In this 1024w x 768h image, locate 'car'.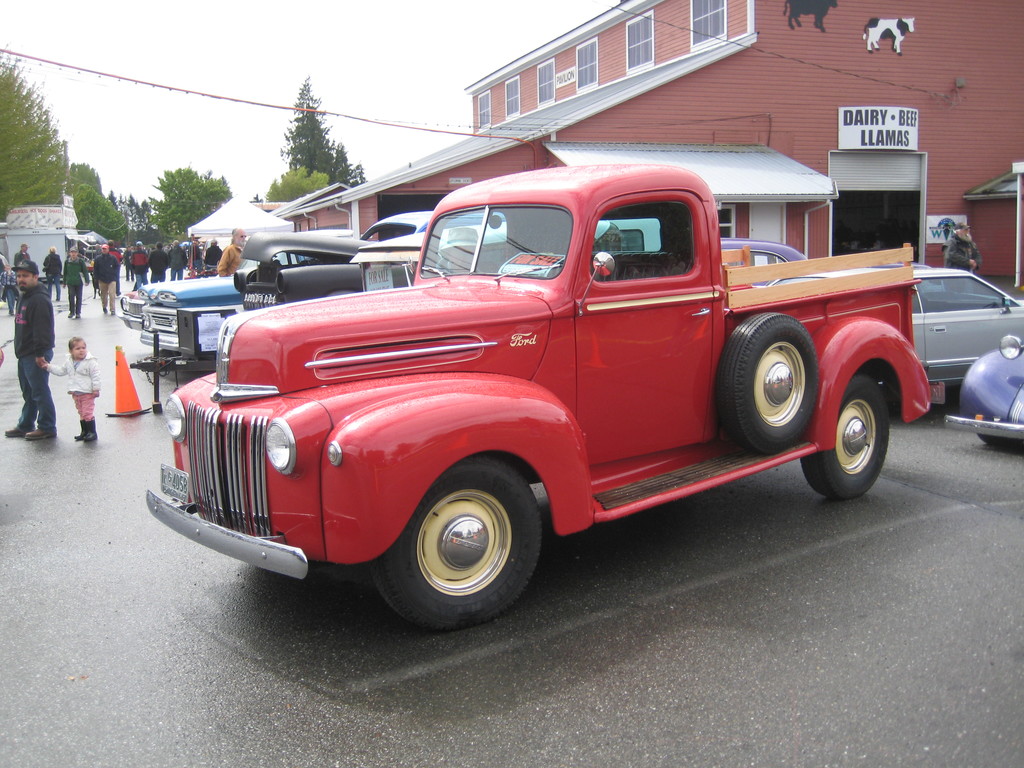
Bounding box: detection(248, 200, 496, 291).
